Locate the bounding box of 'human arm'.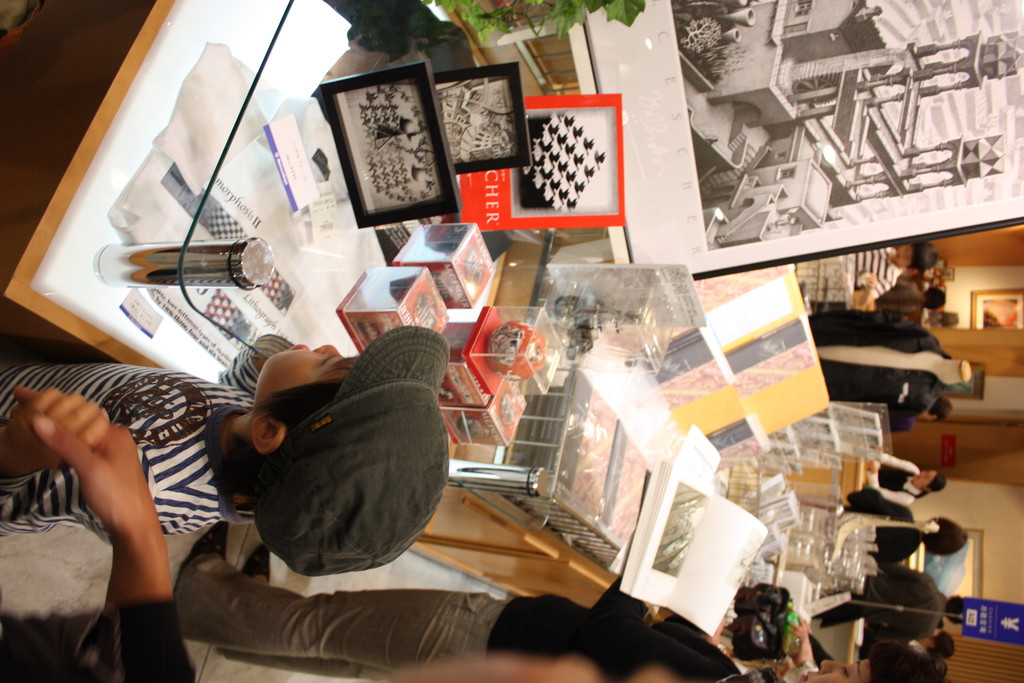
Bounding box: 26:417:194:682.
